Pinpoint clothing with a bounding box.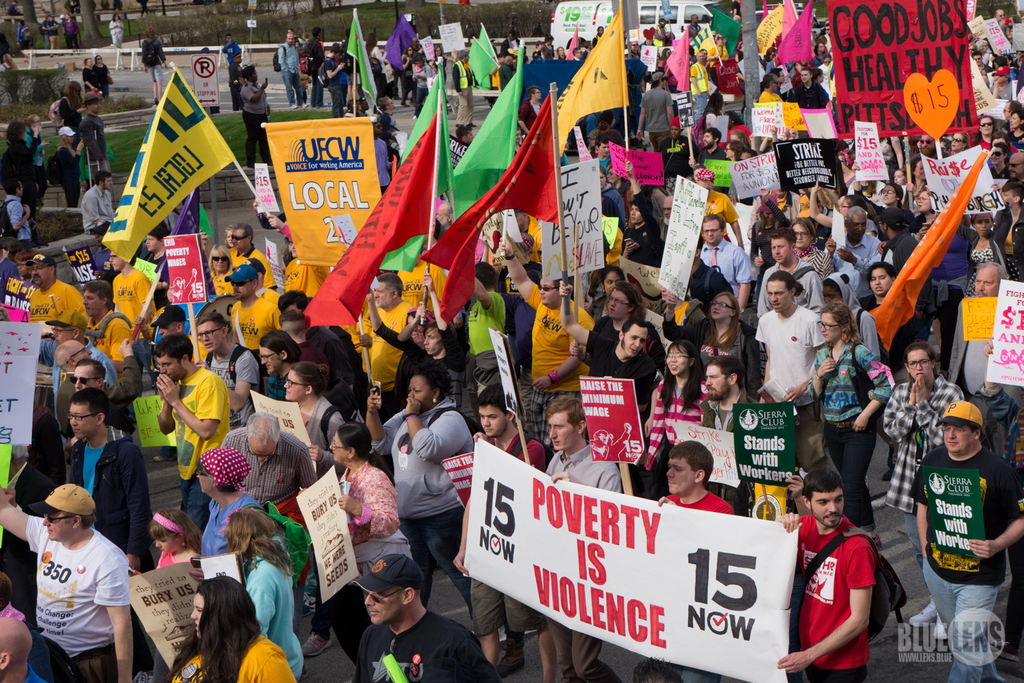
l=434, t=57, r=446, b=86.
